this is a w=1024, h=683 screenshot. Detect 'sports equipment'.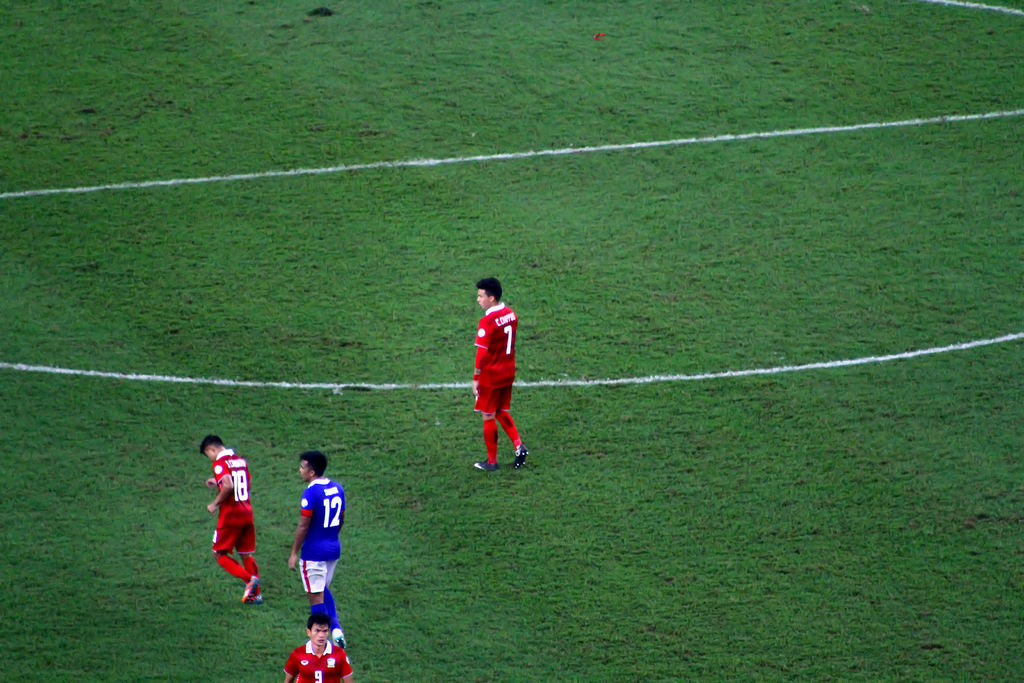
243/576/259/602.
